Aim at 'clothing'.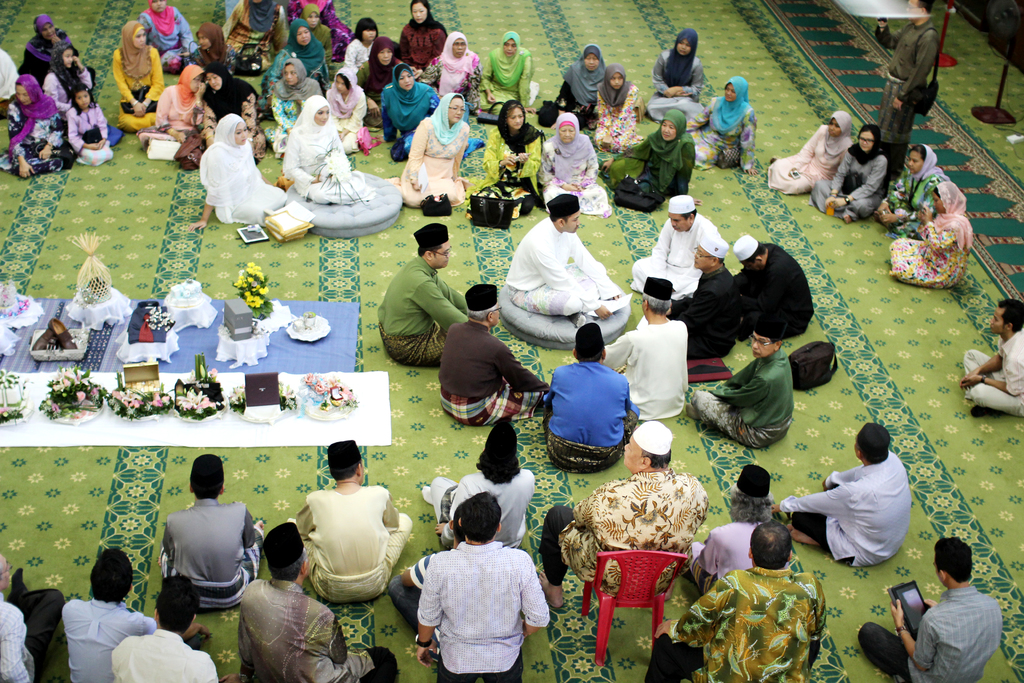
Aimed at [x1=598, y1=59, x2=645, y2=151].
